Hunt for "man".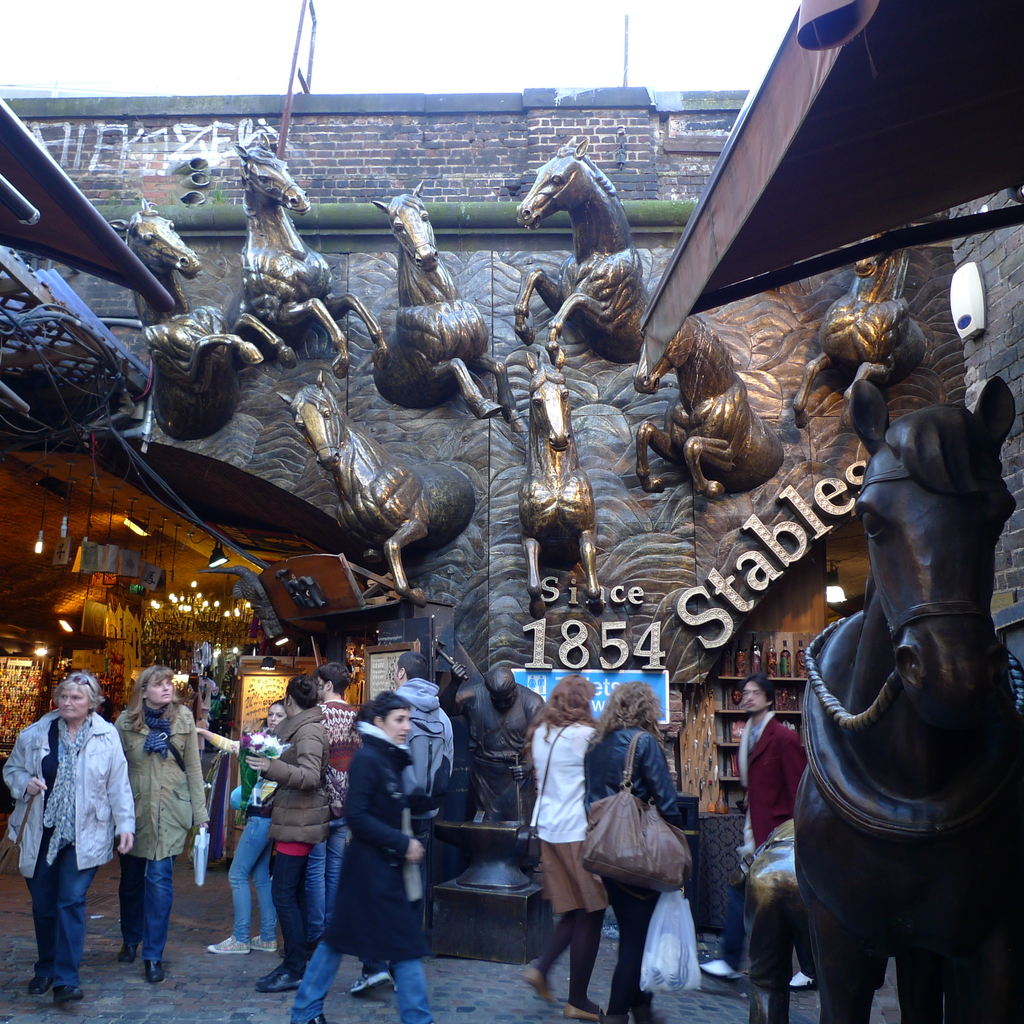
Hunted down at [394,652,452,805].
